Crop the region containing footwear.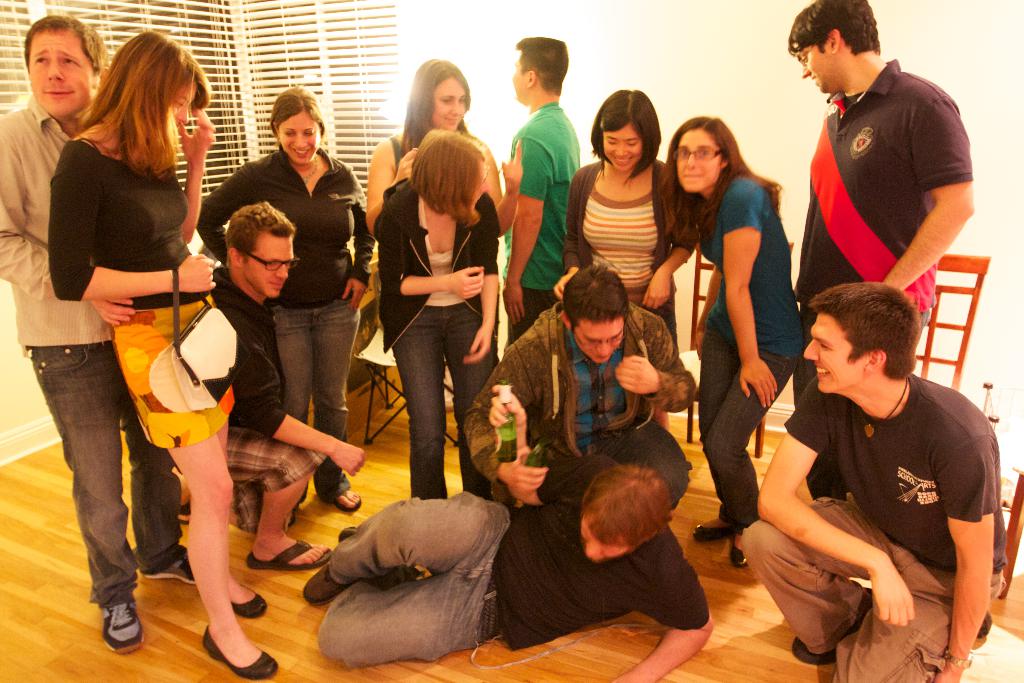
Crop region: (left=790, top=585, right=881, bottom=667).
